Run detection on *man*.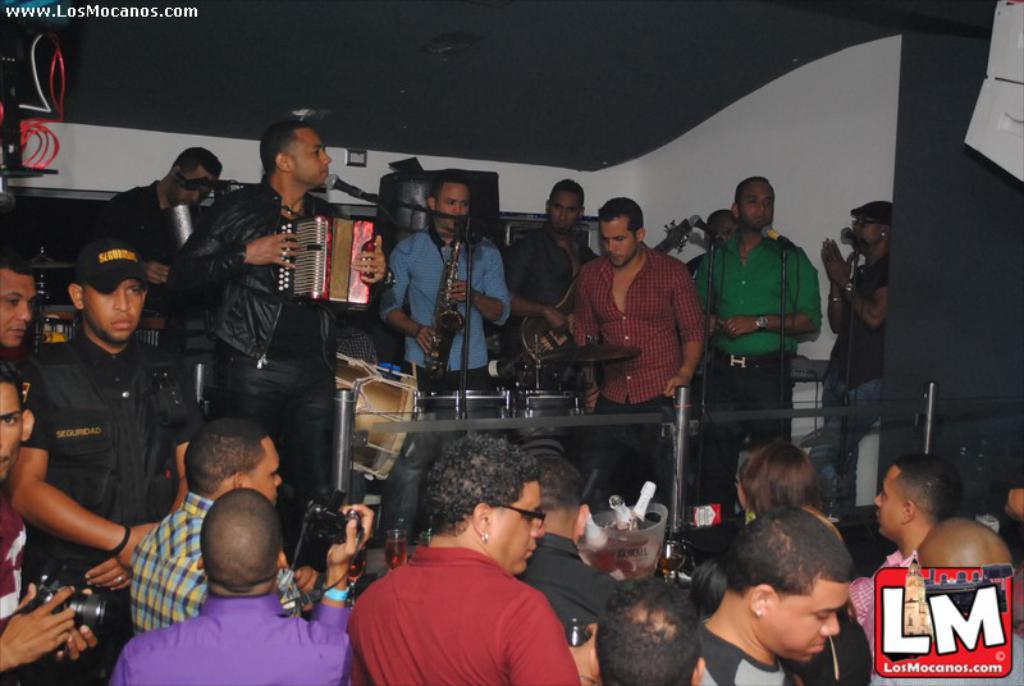
Result: [689,187,822,530].
